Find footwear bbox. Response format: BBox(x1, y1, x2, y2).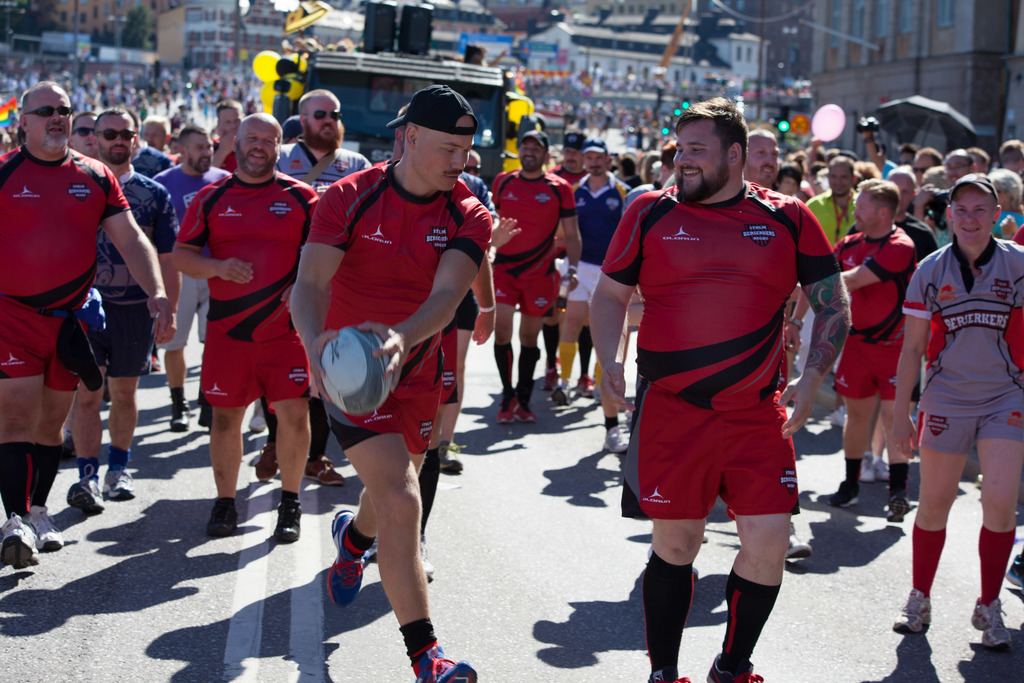
BBox(968, 597, 1013, 649).
